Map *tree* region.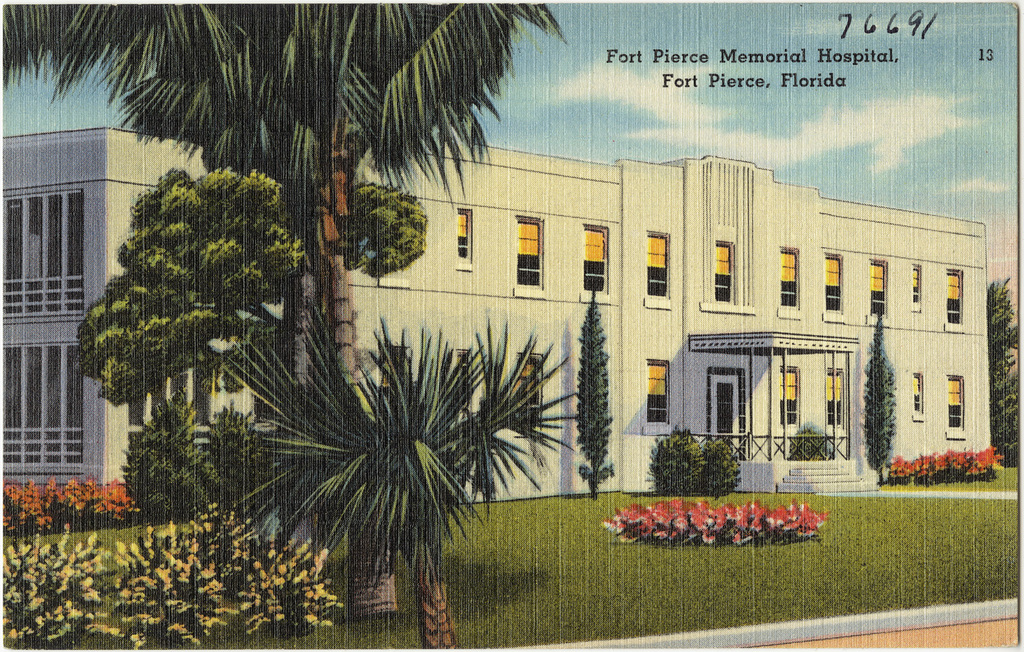
Mapped to 98/165/425/530.
